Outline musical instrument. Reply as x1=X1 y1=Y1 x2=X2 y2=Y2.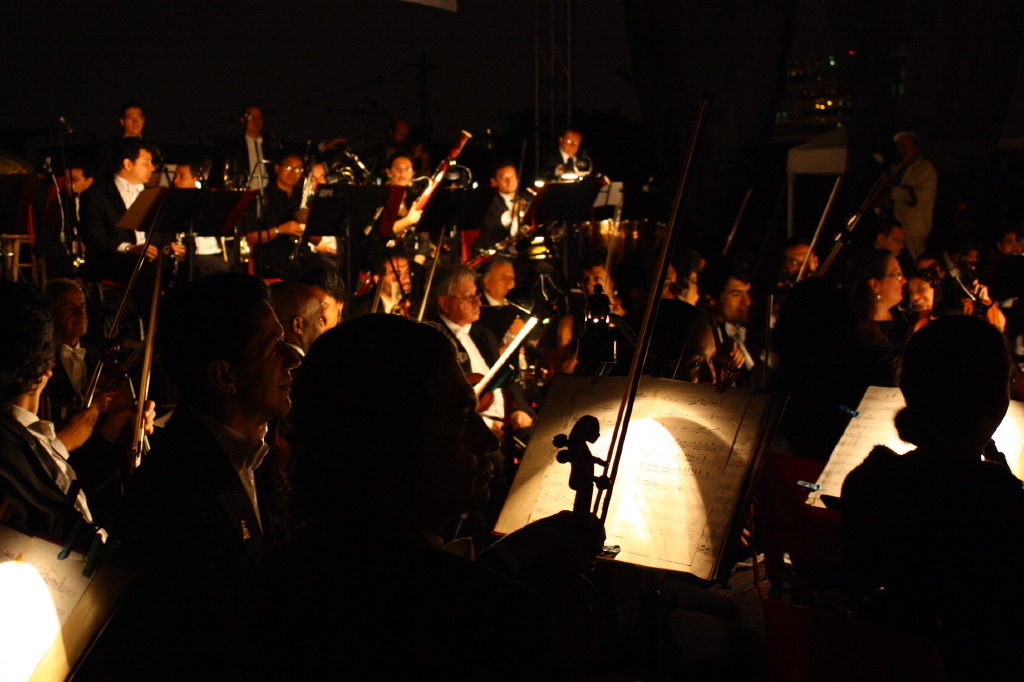
x1=470 y1=301 x2=553 y2=410.
